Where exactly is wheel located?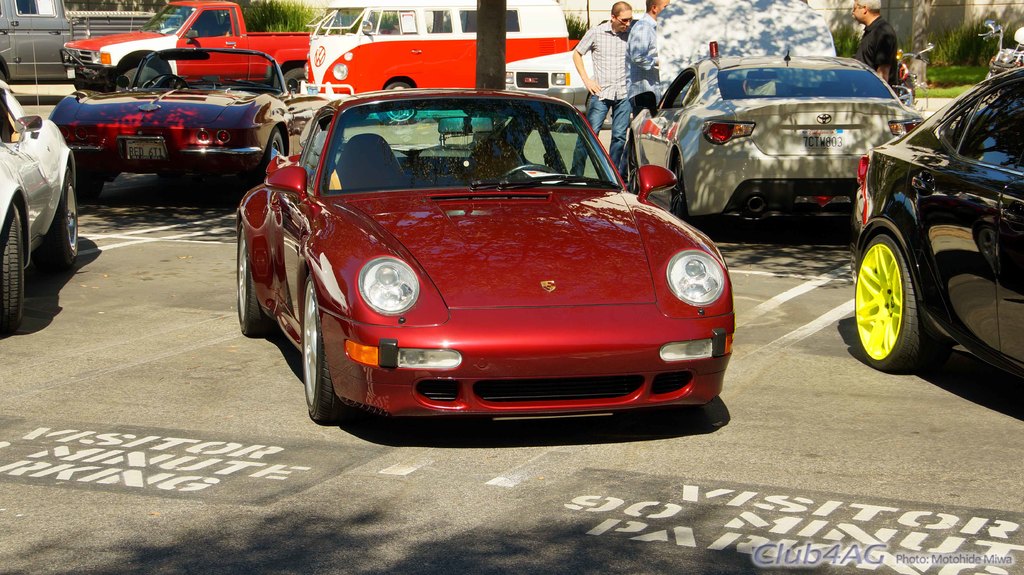
Its bounding box is 509/166/557/172.
